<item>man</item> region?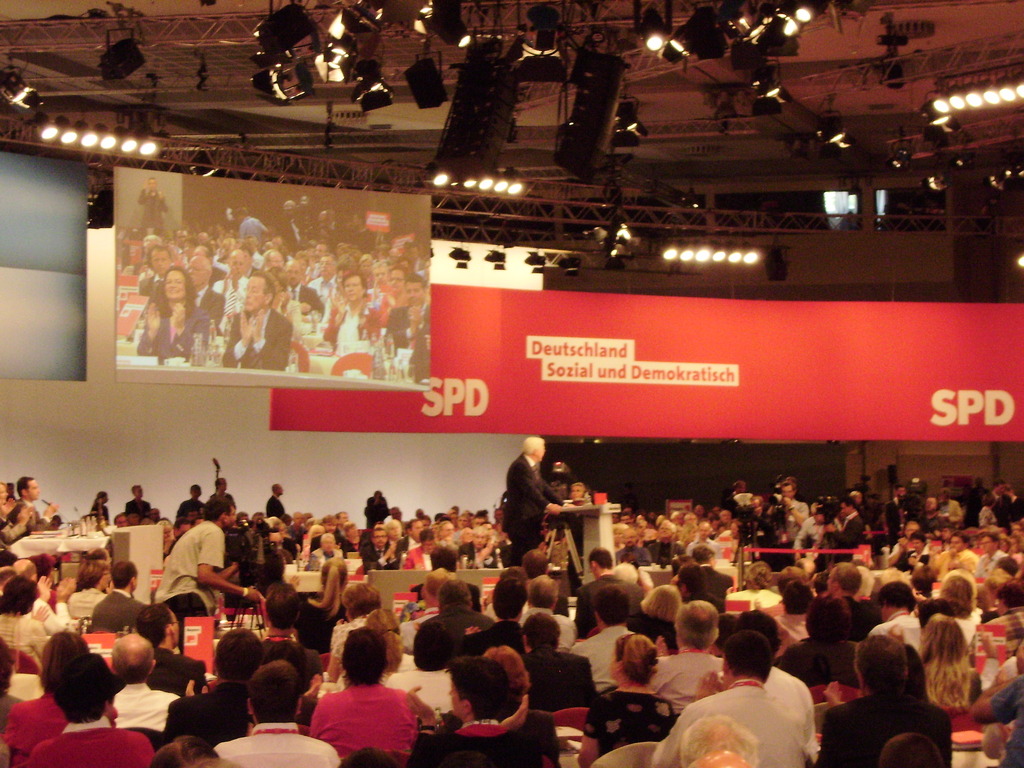
{"left": 649, "top": 524, "right": 684, "bottom": 565}
